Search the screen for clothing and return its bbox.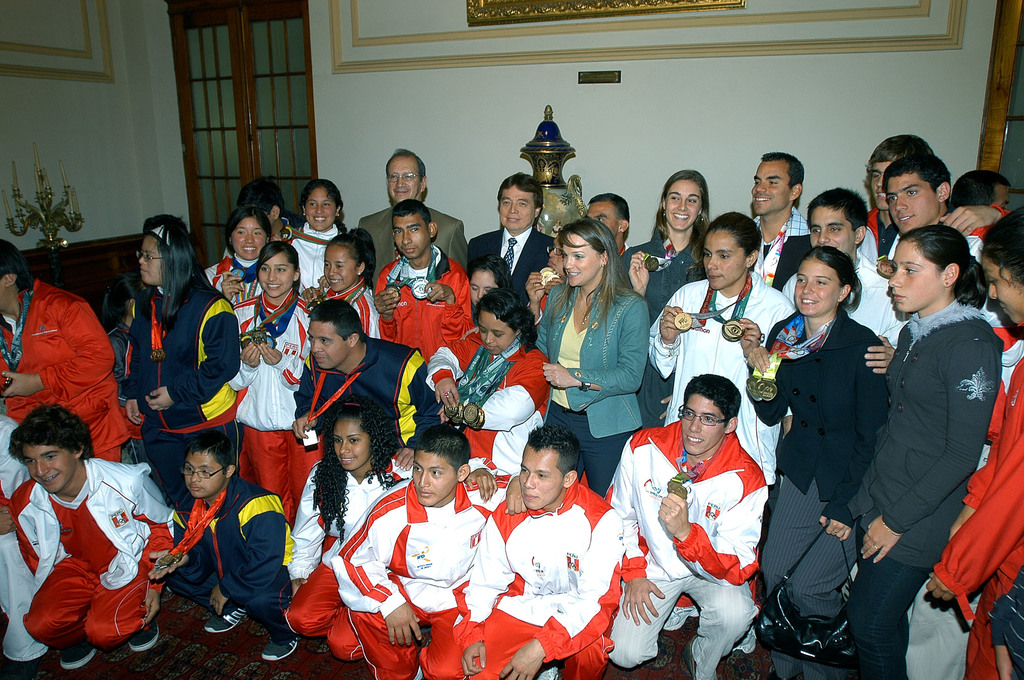
Found: rect(355, 205, 470, 273).
